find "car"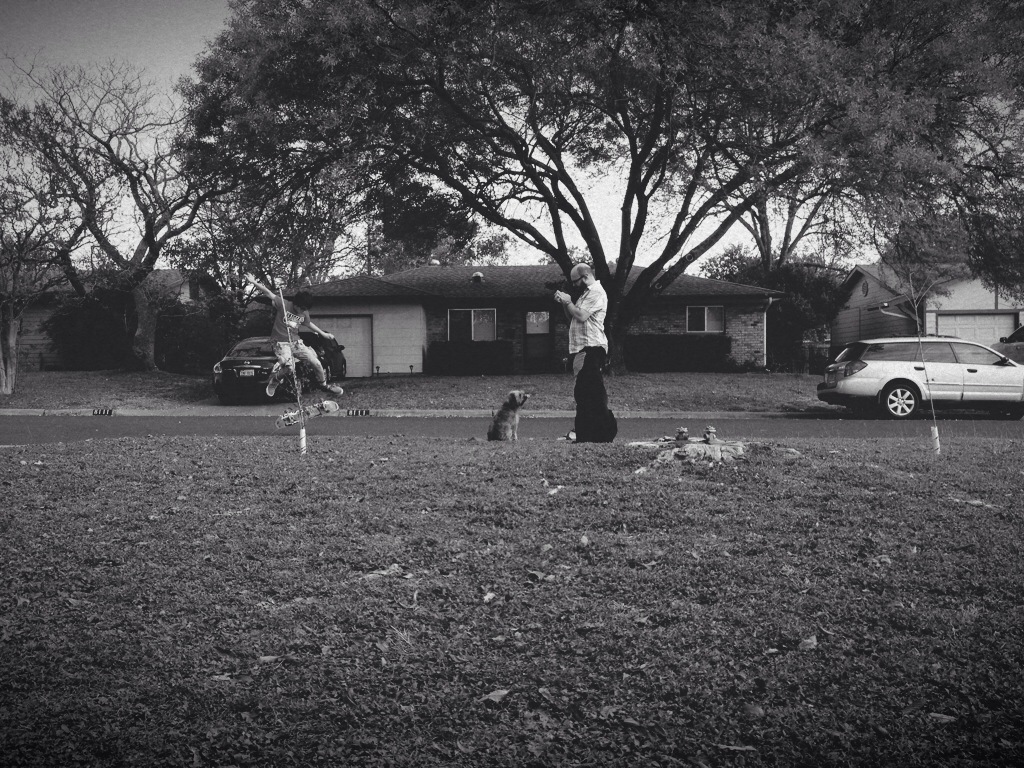
rect(815, 329, 1023, 418)
